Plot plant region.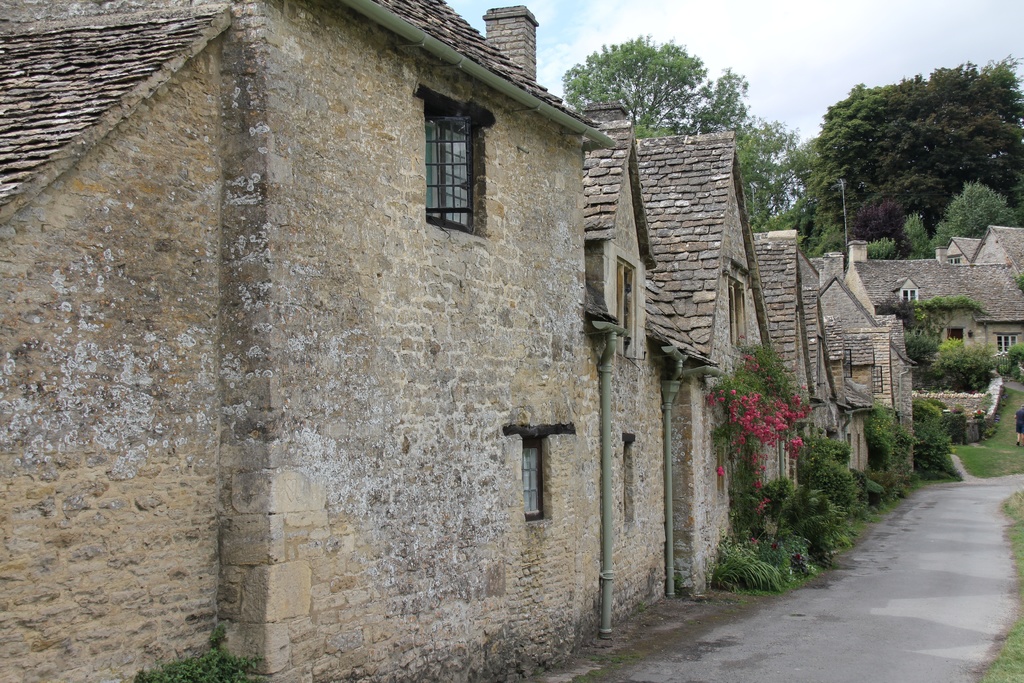
Plotted at 796, 436, 877, 538.
